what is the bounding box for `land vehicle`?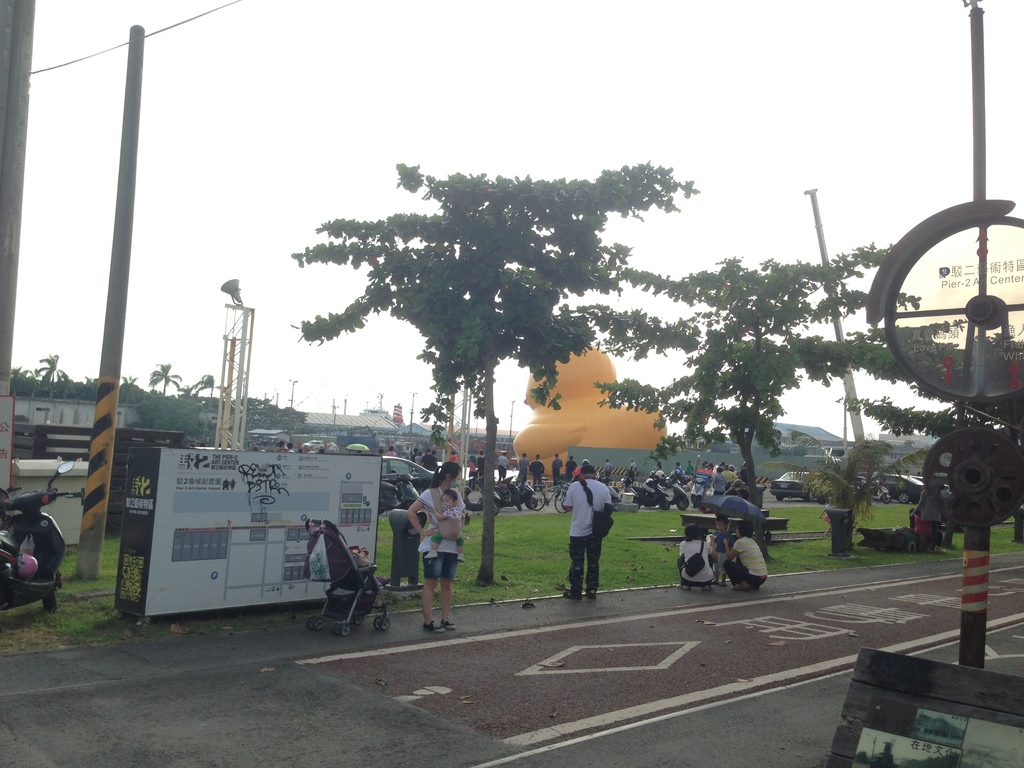
(0,458,75,619).
